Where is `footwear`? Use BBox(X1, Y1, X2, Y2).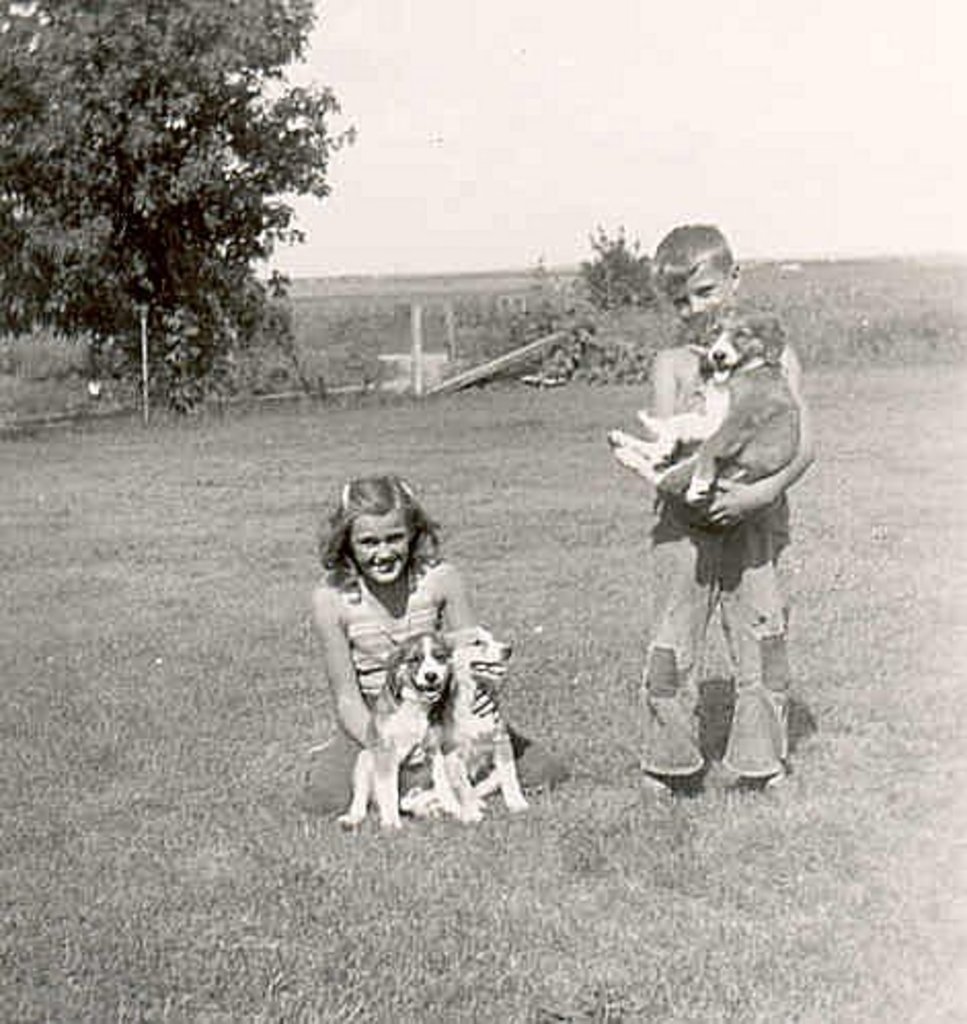
BBox(727, 774, 786, 792).
